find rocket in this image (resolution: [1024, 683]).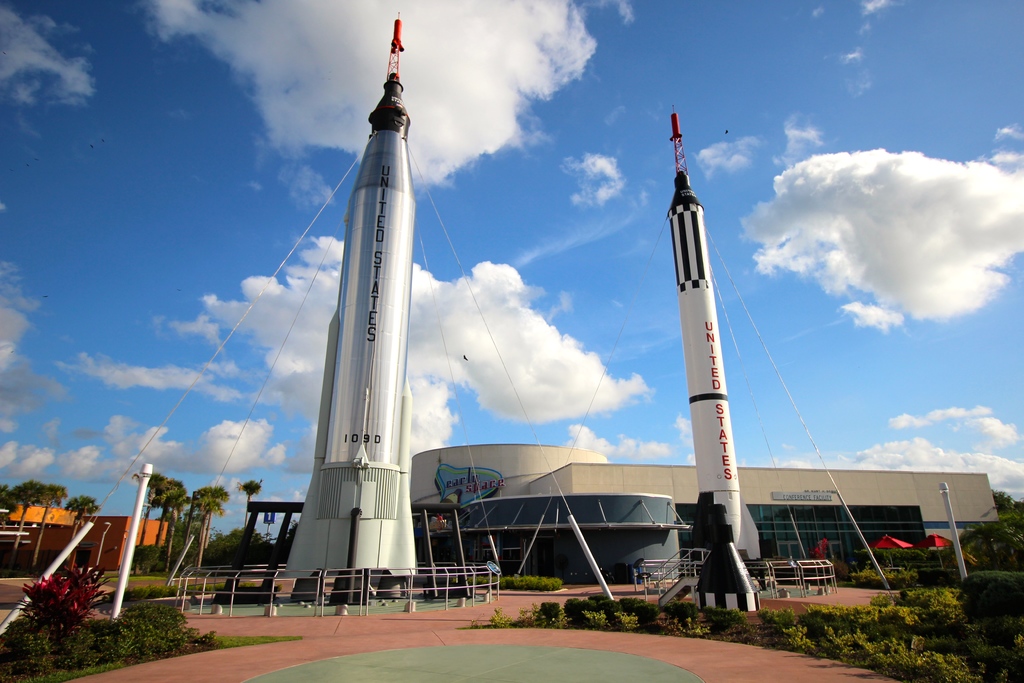
(left=276, top=6, right=412, bottom=600).
